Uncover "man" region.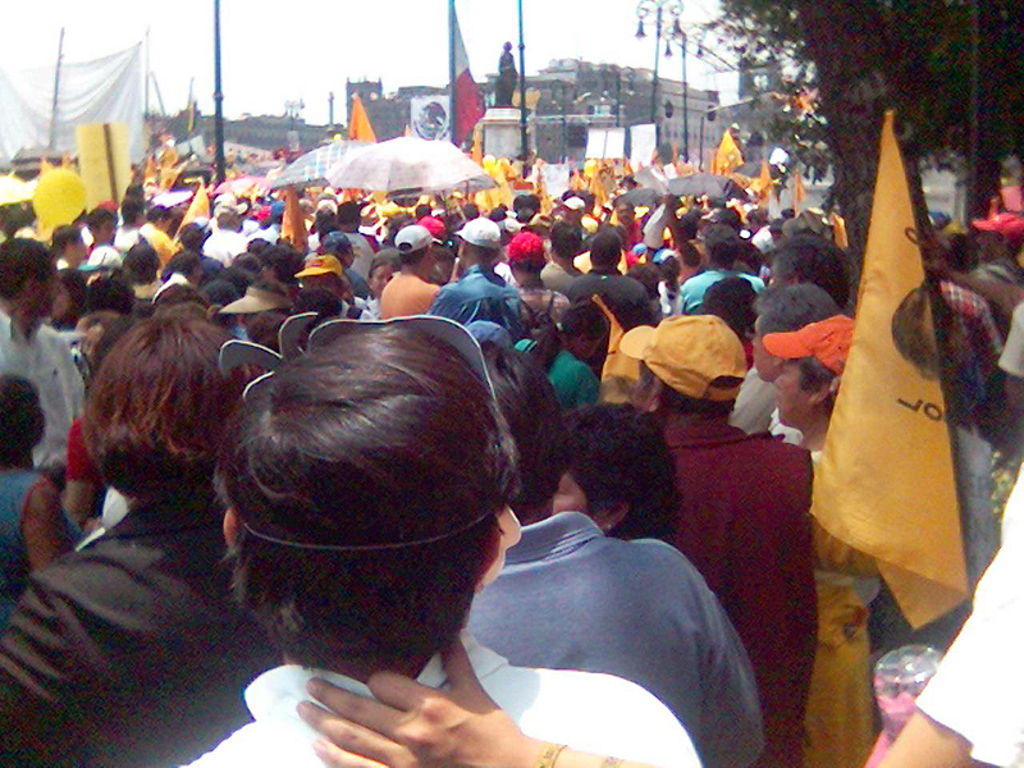
Uncovered: [723,229,854,438].
